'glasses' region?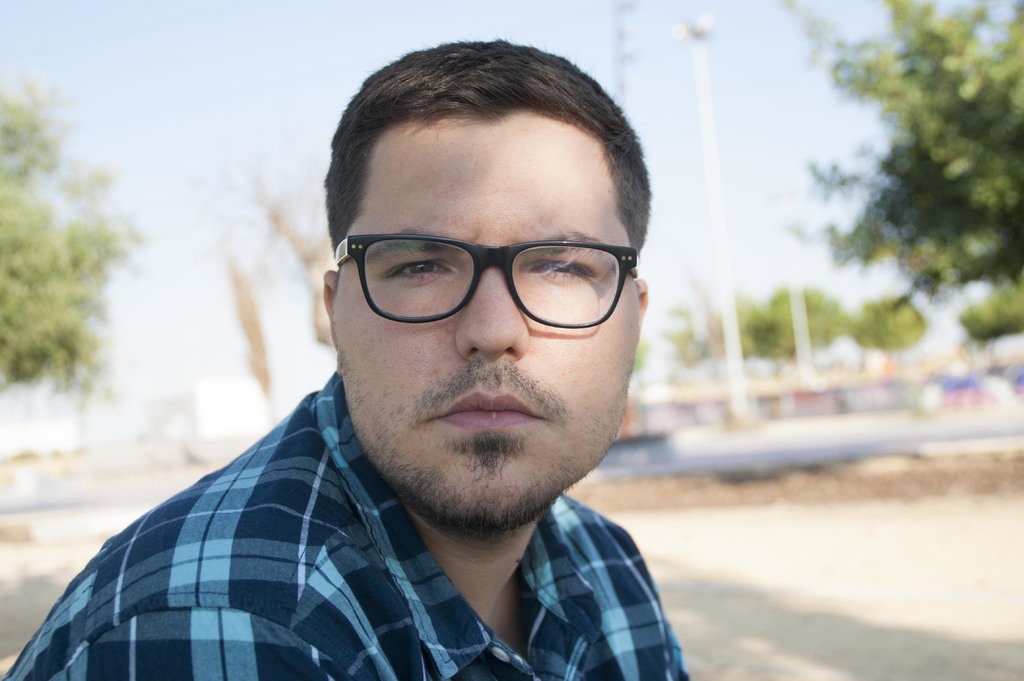
region(319, 226, 643, 330)
